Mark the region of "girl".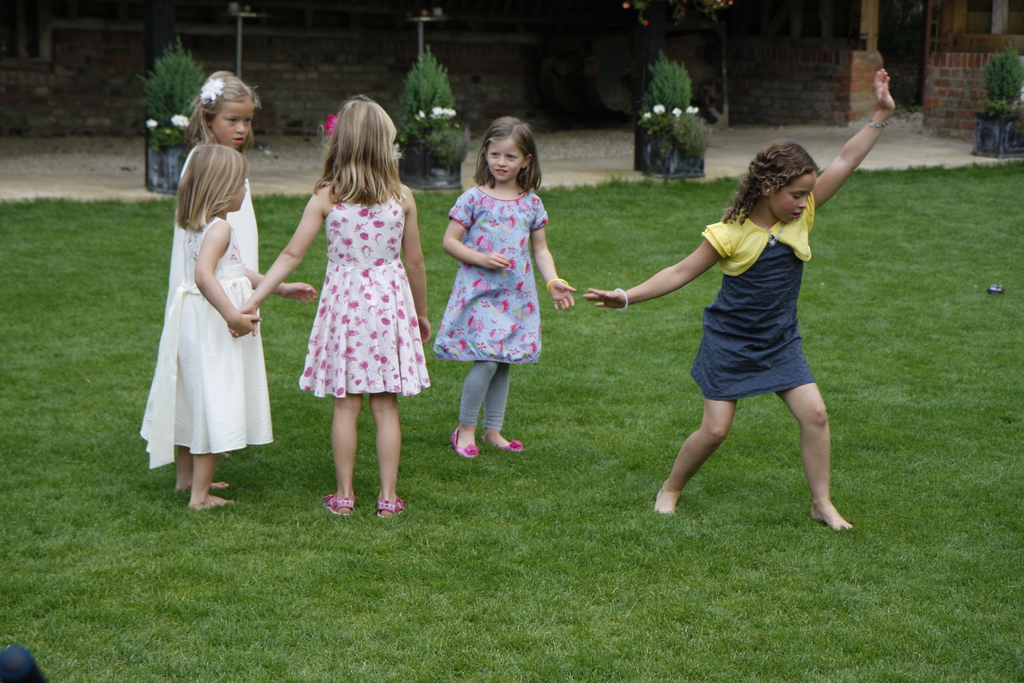
Region: bbox(173, 143, 321, 516).
